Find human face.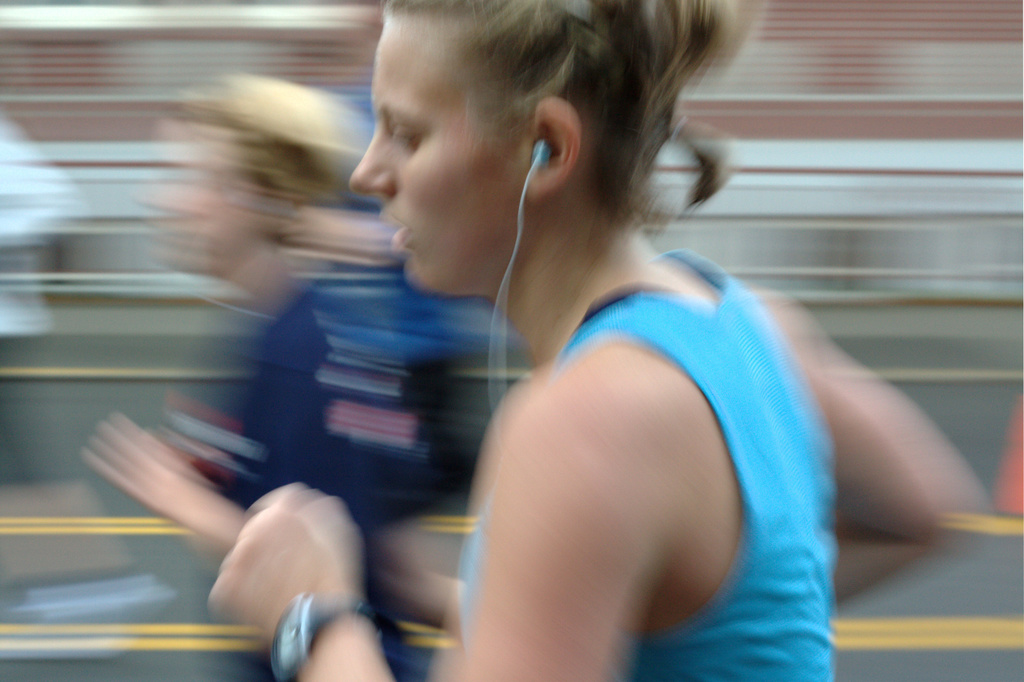
select_region(341, 18, 505, 295).
